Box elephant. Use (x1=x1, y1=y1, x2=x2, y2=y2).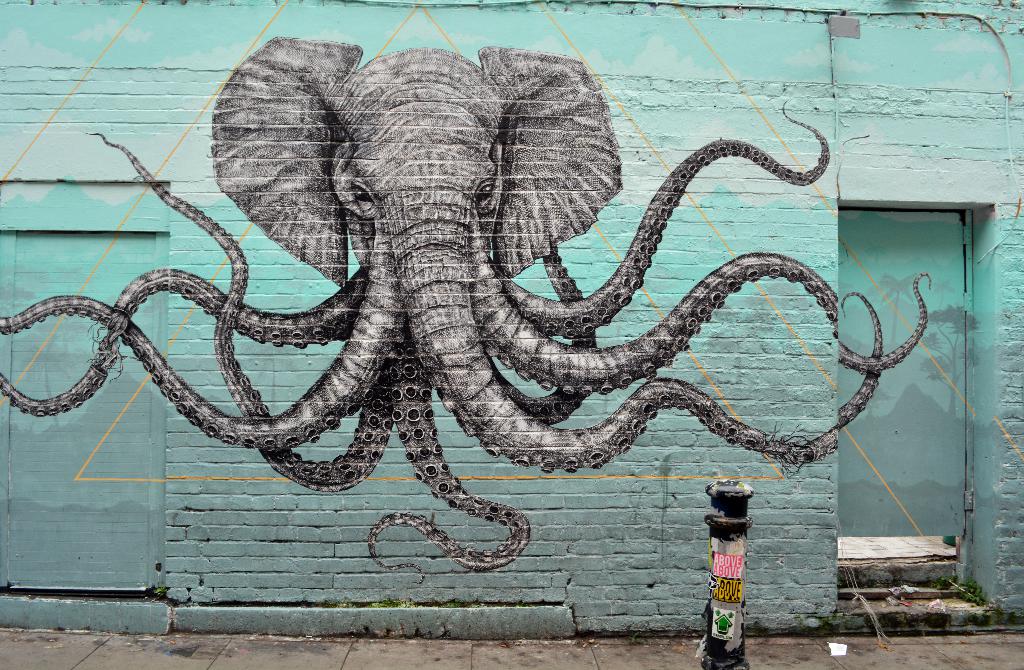
(x1=0, y1=36, x2=932, y2=578).
